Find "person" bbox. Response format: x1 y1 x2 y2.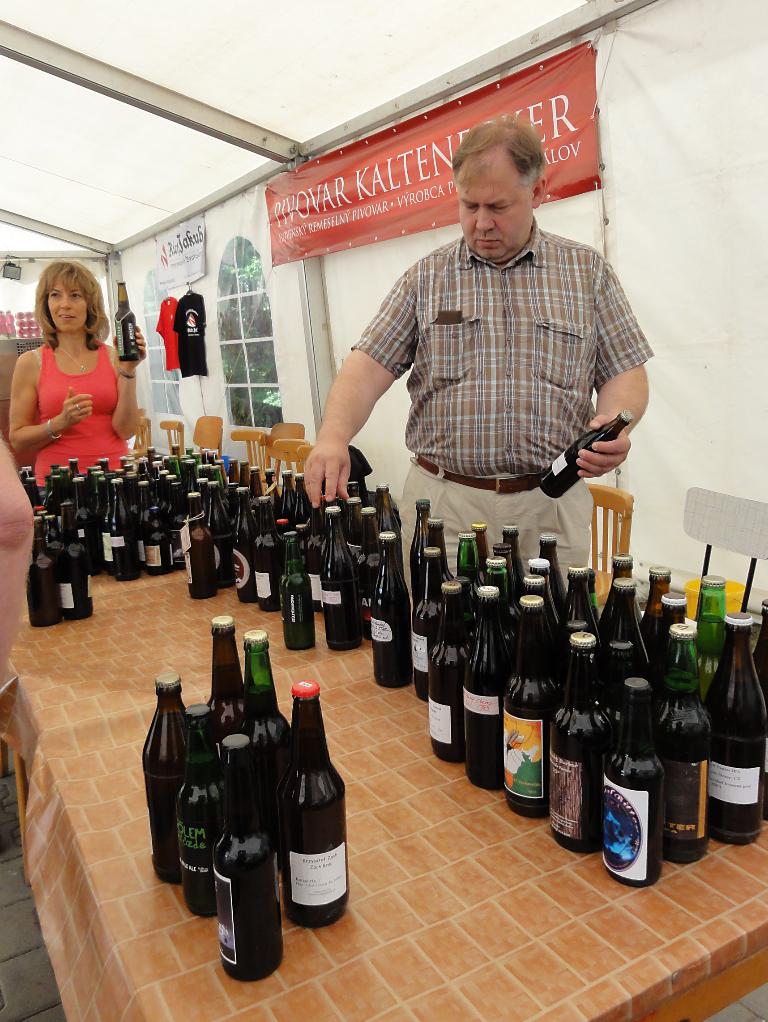
5 256 141 508.
